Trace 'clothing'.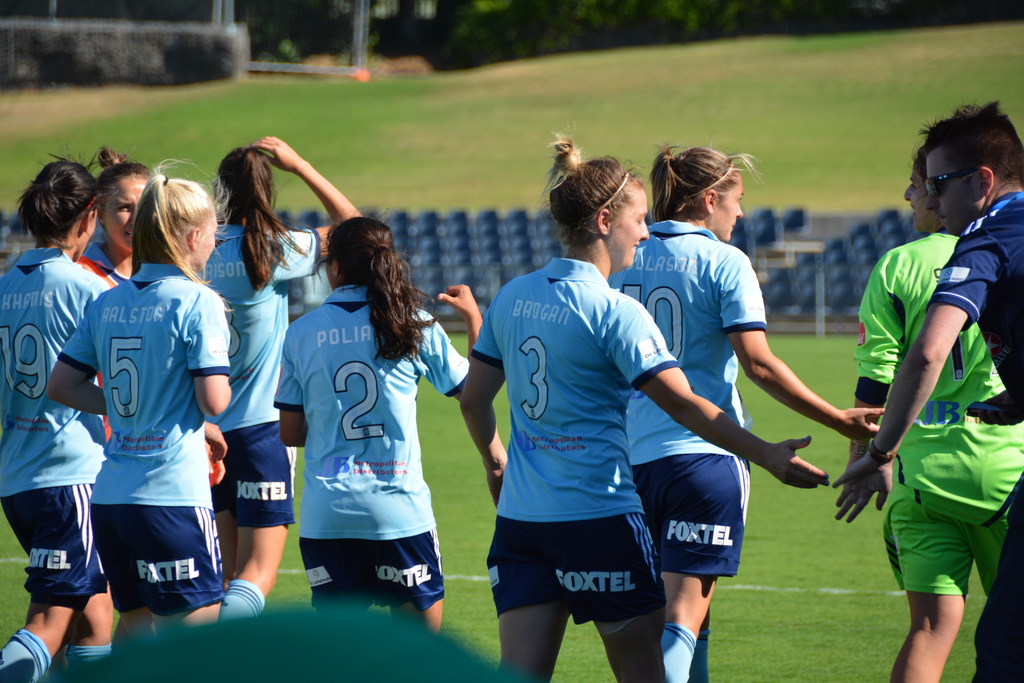
Traced to select_region(859, 225, 1023, 608).
